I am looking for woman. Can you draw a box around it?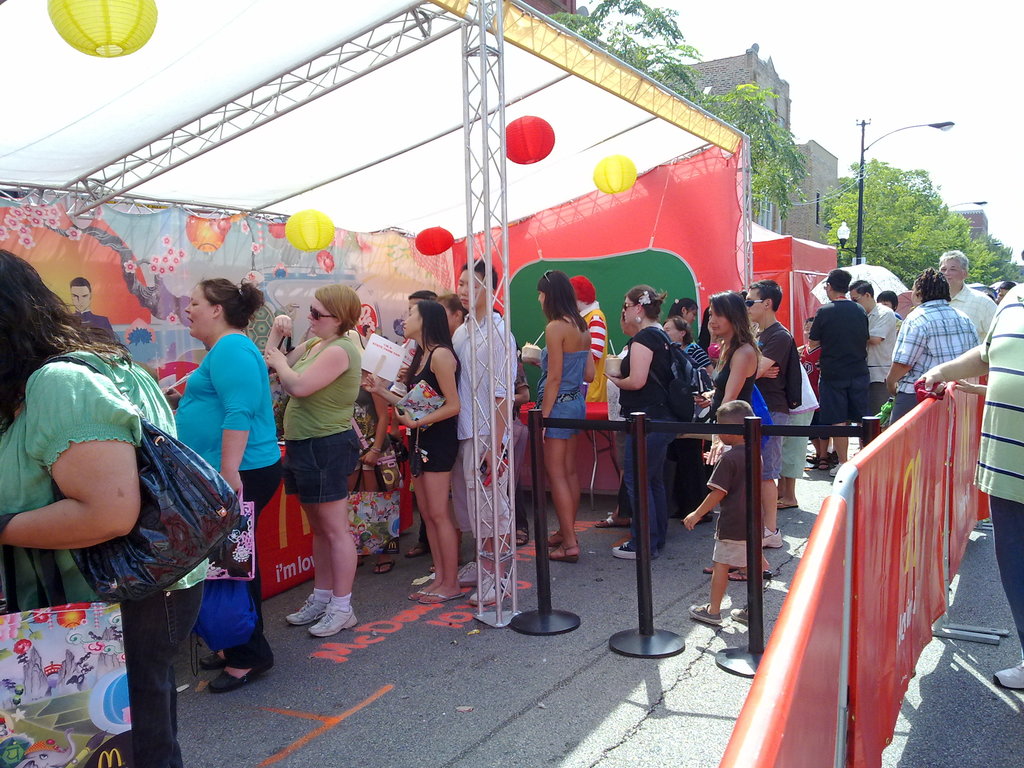
Sure, the bounding box is {"x1": 697, "y1": 289, "x2": 774, "y2": 580}.
